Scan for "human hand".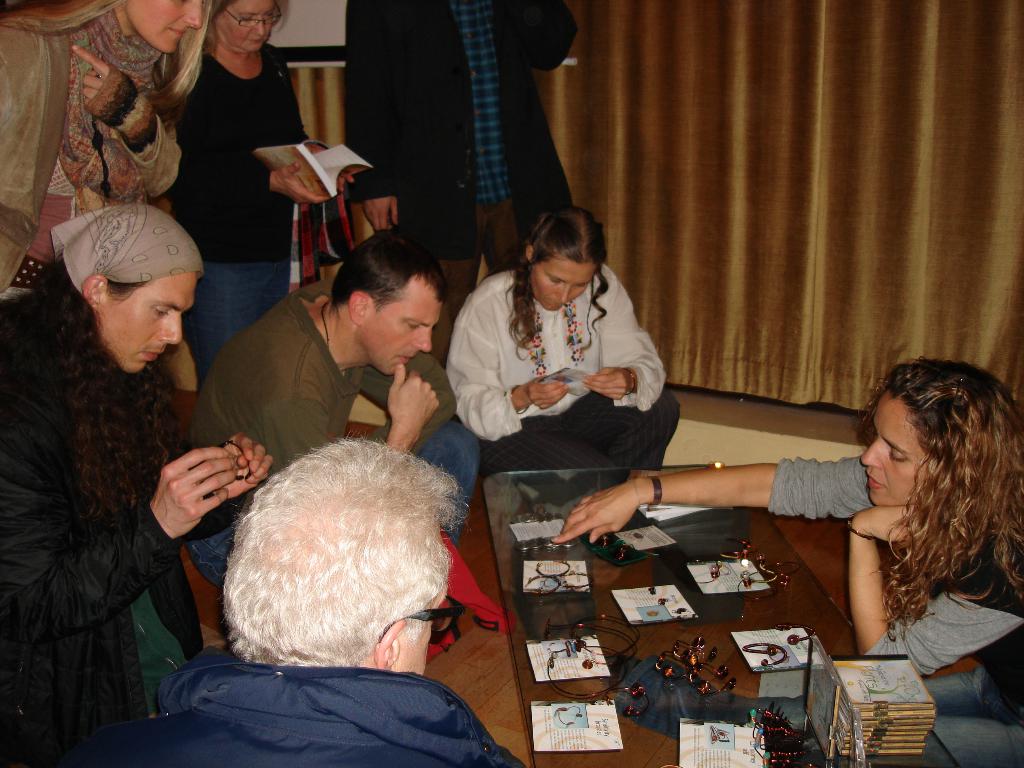
Scan result: <region>269, 162, 329, 211</region>.
